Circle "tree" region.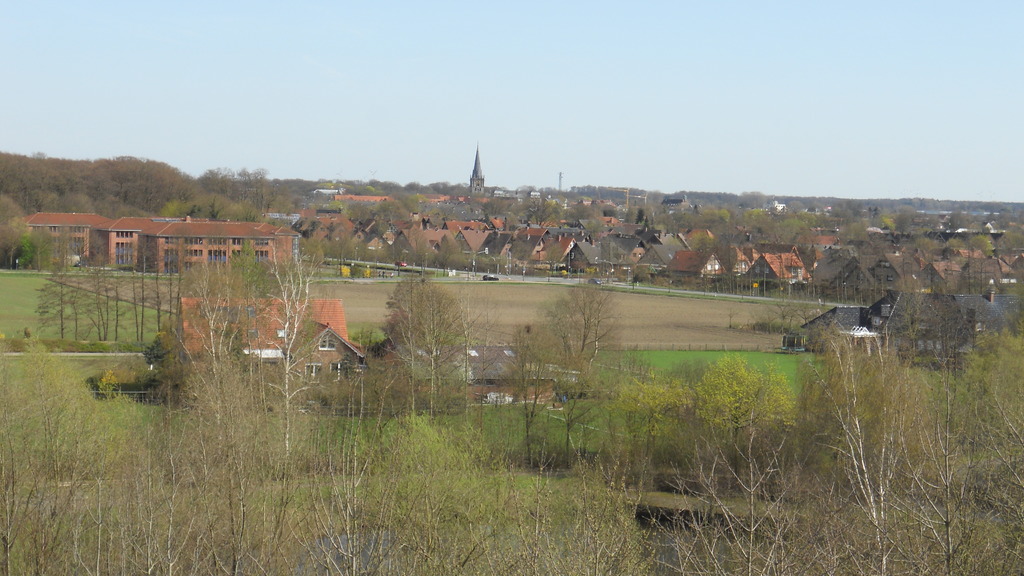
Region: (left=379, top=178, right=401, bottom=188).
